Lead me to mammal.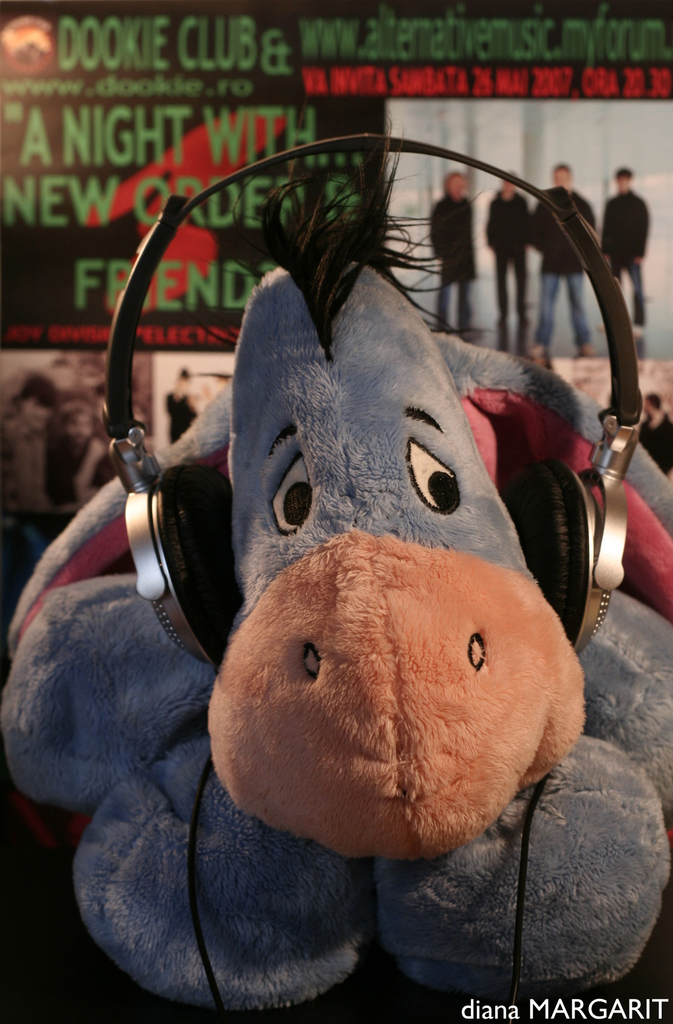
Lead to (423, 168, 476, 344).
